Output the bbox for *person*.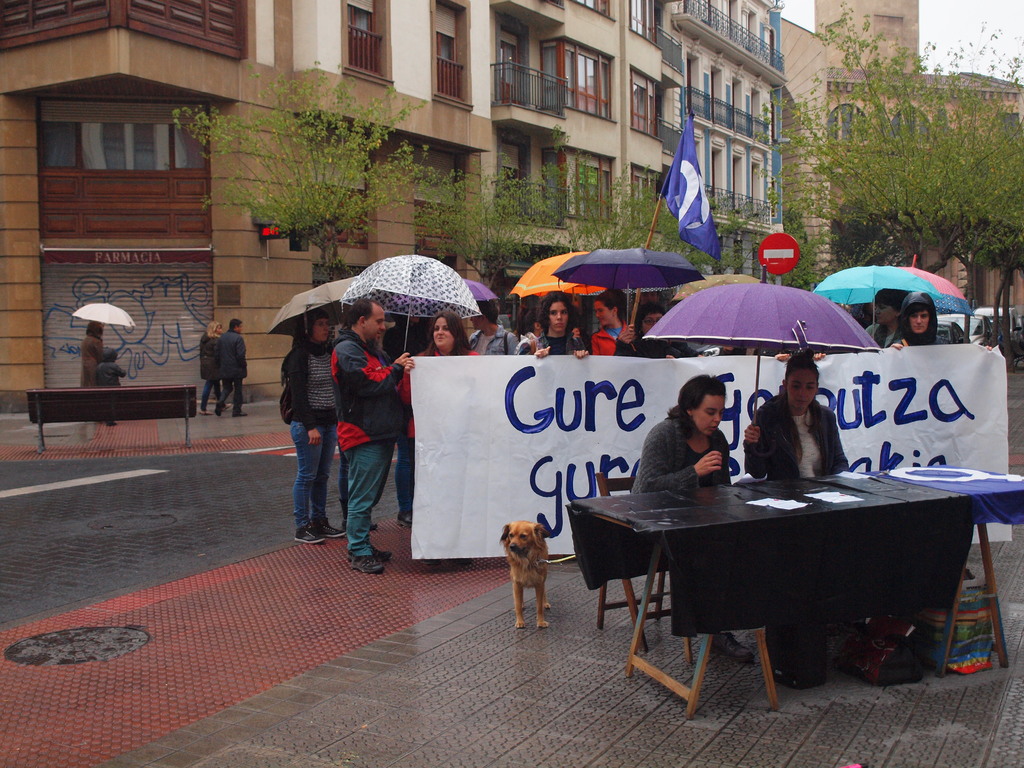
(532,289,593,357).
